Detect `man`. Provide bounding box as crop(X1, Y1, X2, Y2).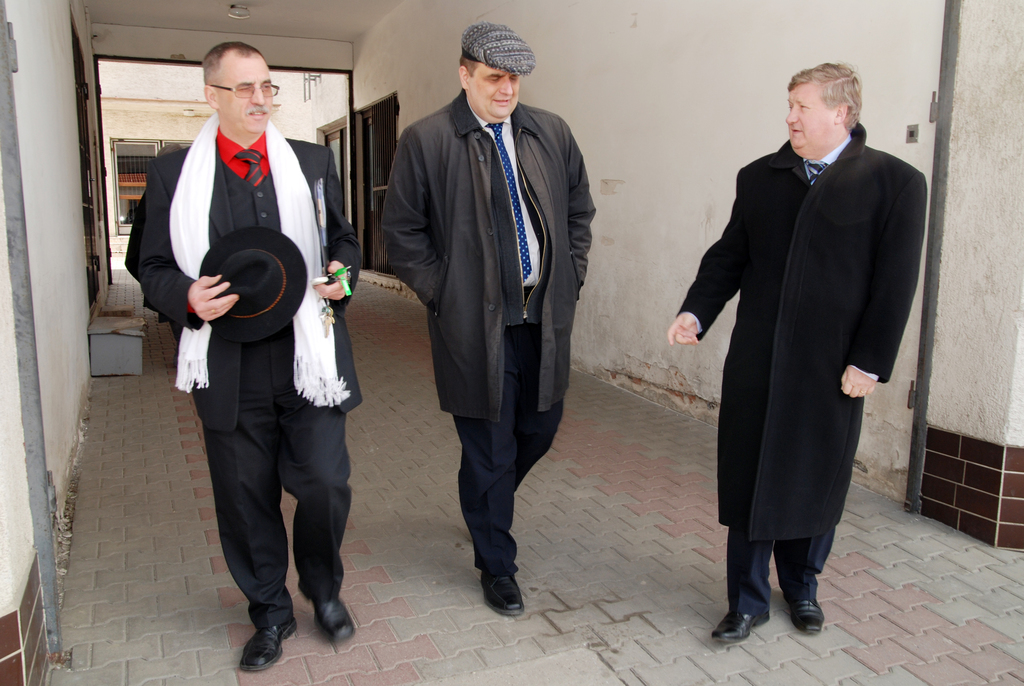
crop(665, 60, 924, 641).
